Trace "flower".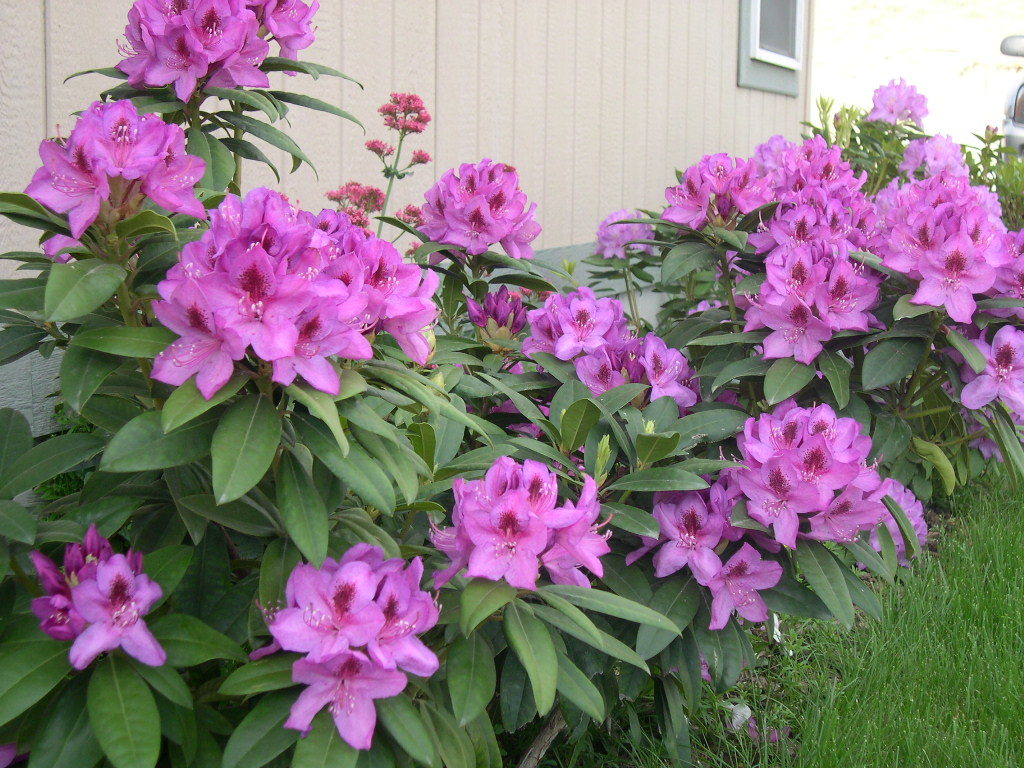
Traced to {"x1": 112, "y1": 0, "x2": 319, "y2": 118}.
